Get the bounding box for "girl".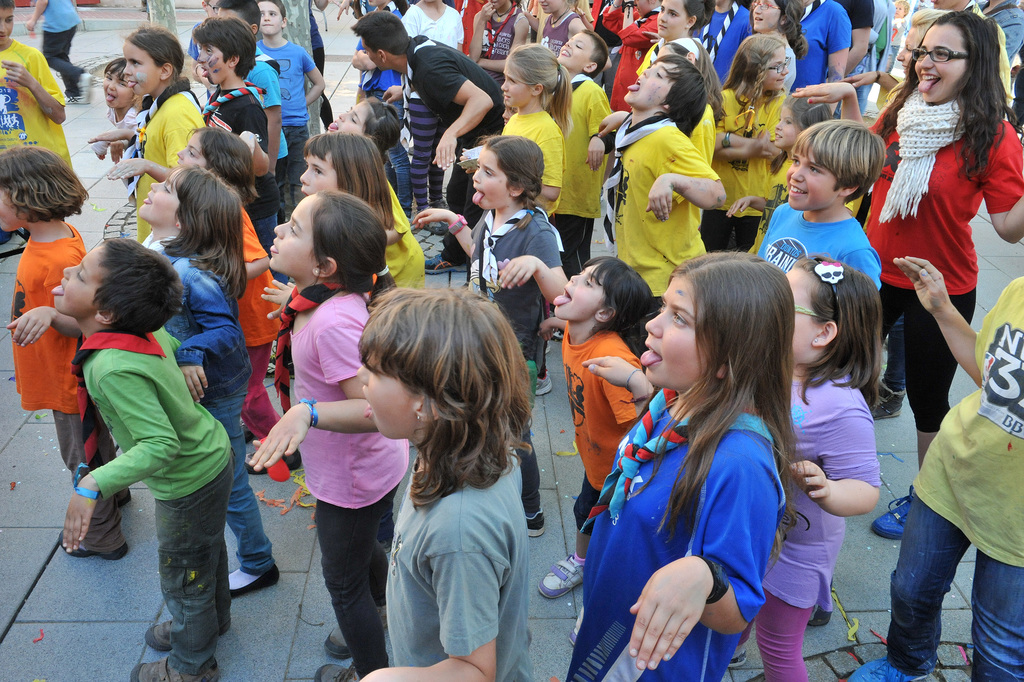
722,98,852,241.
